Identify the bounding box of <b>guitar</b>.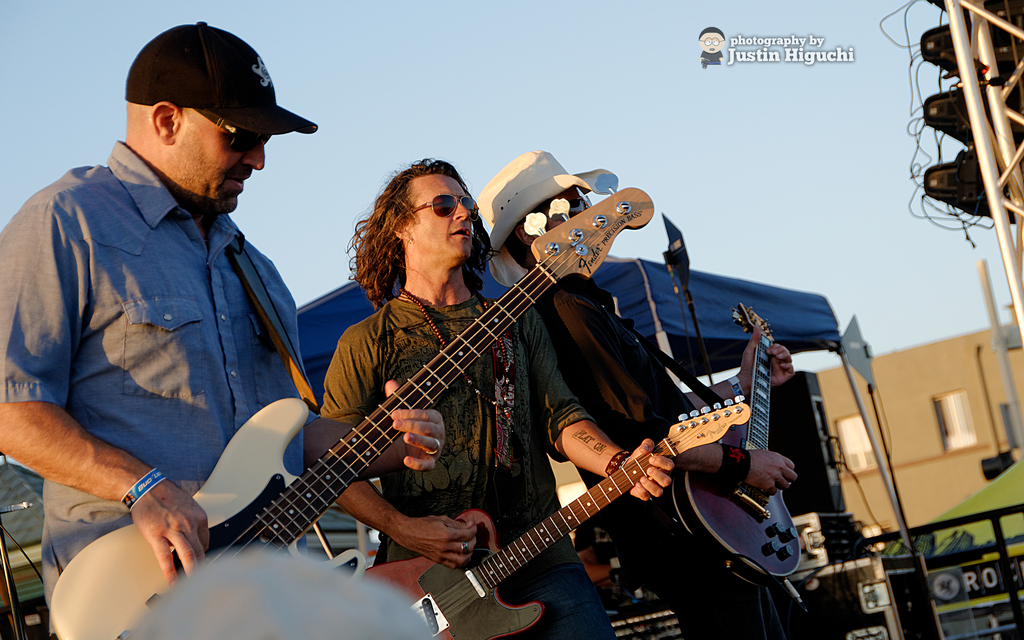
BBox(360, 396, 749, 639).
